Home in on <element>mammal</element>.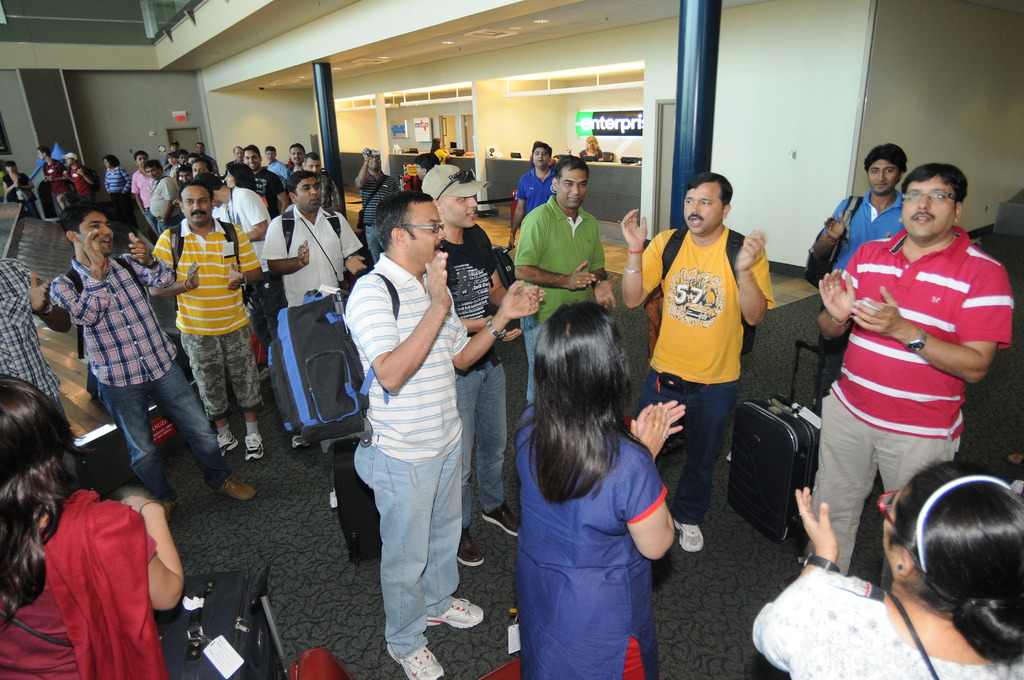
Homed in at pyautogui.locateOnScreen(99, 151, 134, 222).
